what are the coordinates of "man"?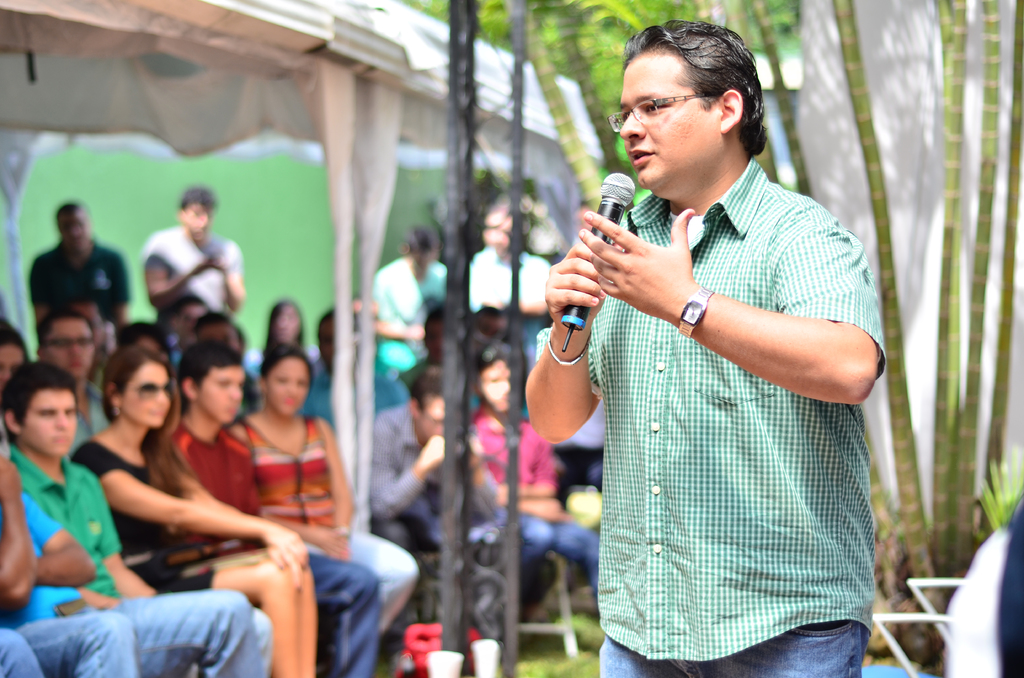
<bbox>138, 182, 245, 321</bbox>.
